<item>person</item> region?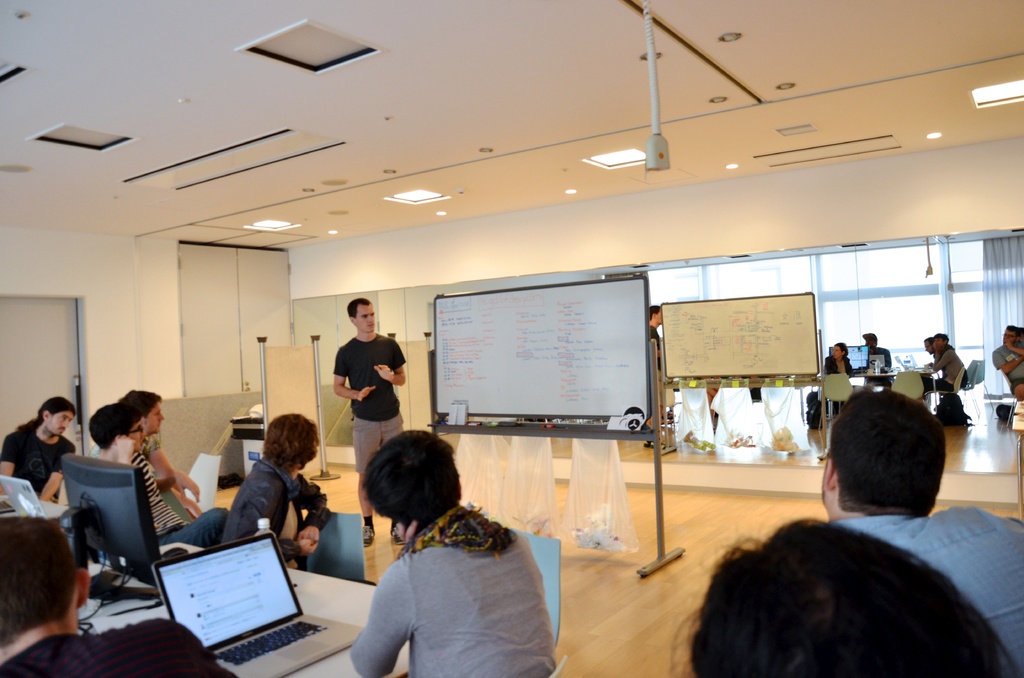
[923,336,973,406]
